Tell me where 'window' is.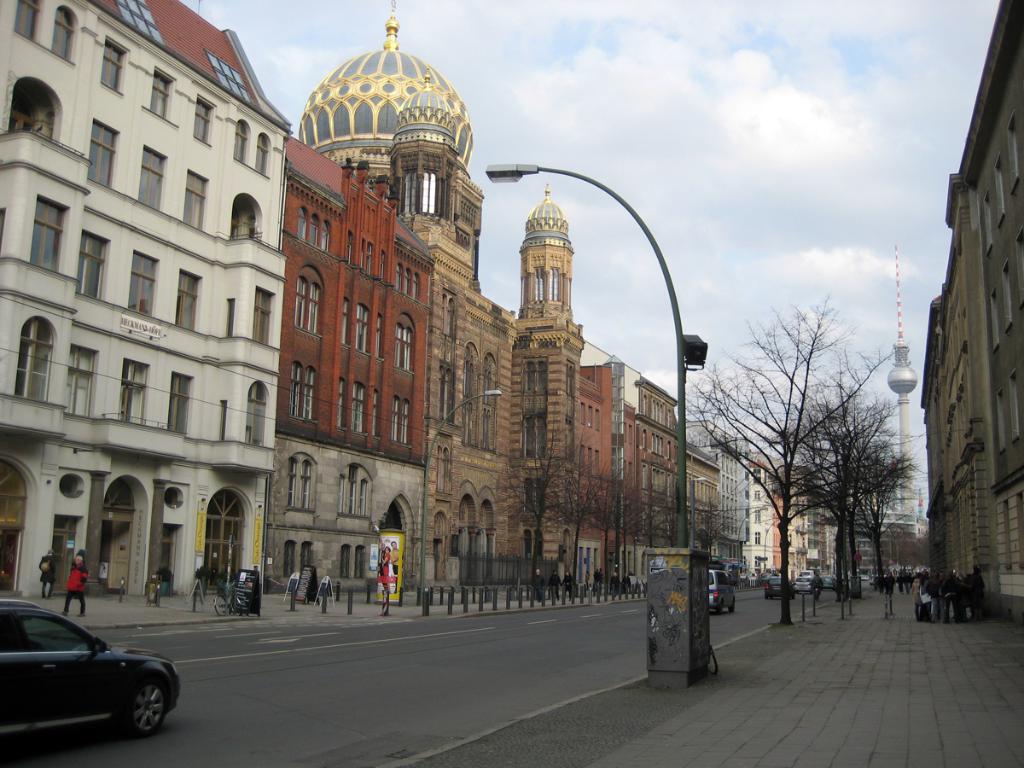
'window' is at [753, 528, 765, 544].
